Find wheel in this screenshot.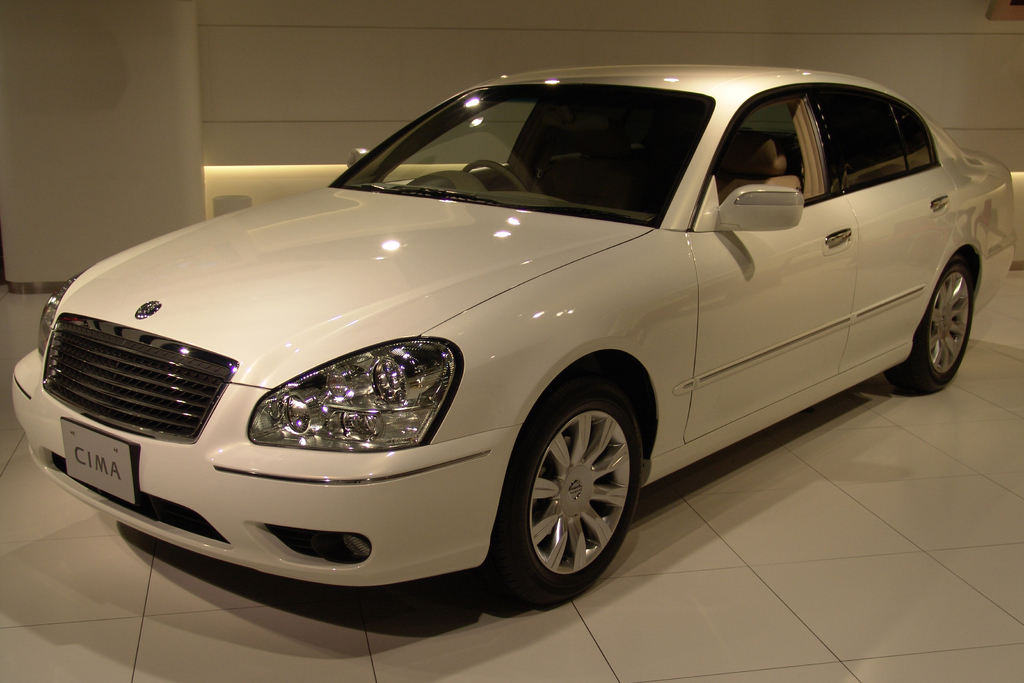
The bounding box for wheel is [left=879, top=257, right=975, bottom=393].
